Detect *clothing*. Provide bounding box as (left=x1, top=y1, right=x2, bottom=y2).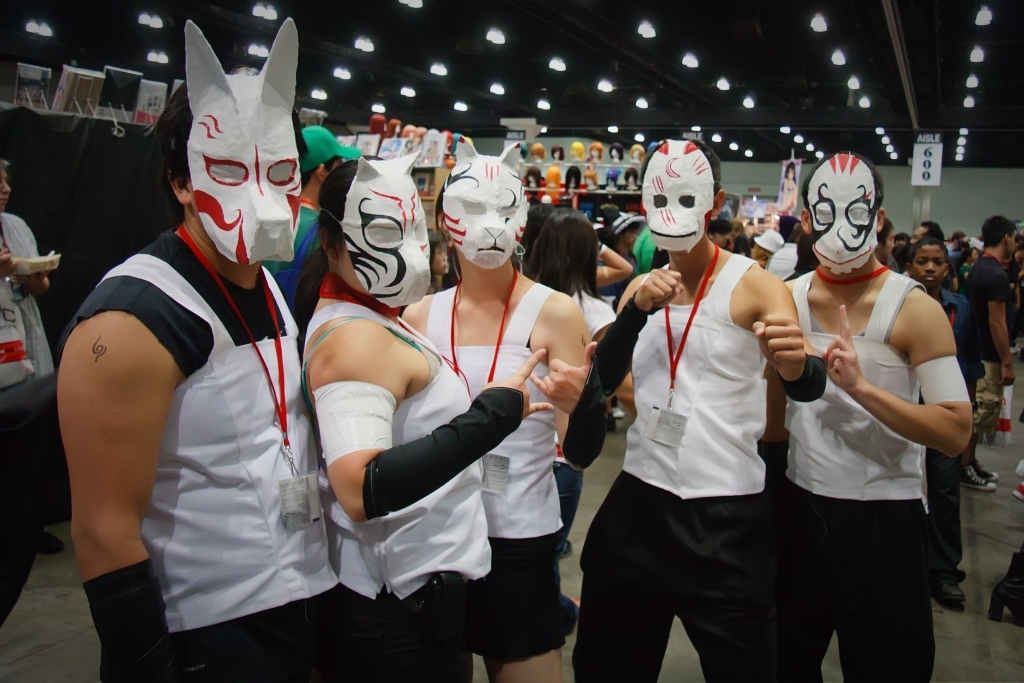
(left=72, top=231, right=372, bottom=682).
